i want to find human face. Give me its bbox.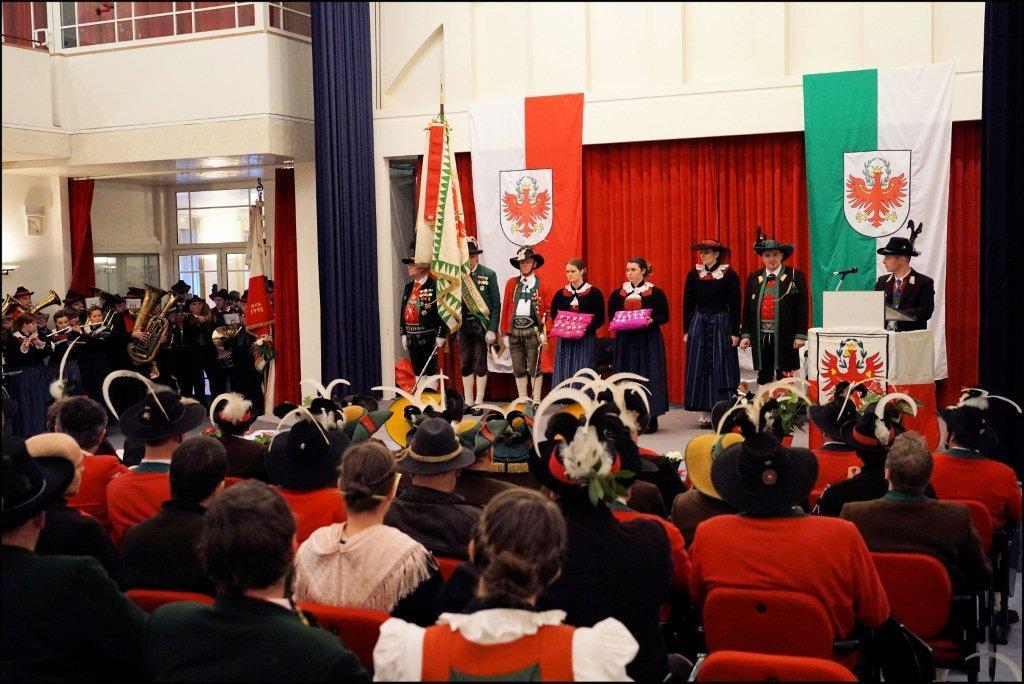
(90, 309, 103, 323).
